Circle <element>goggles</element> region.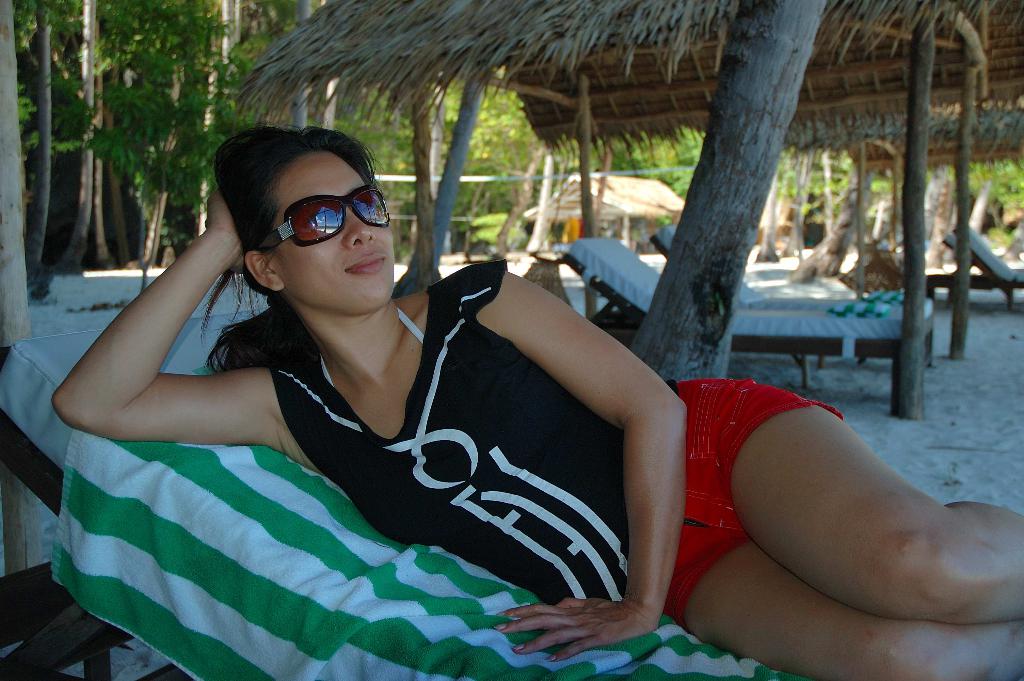
Region: x1=244, y1=175, x2=390, y2=248.
